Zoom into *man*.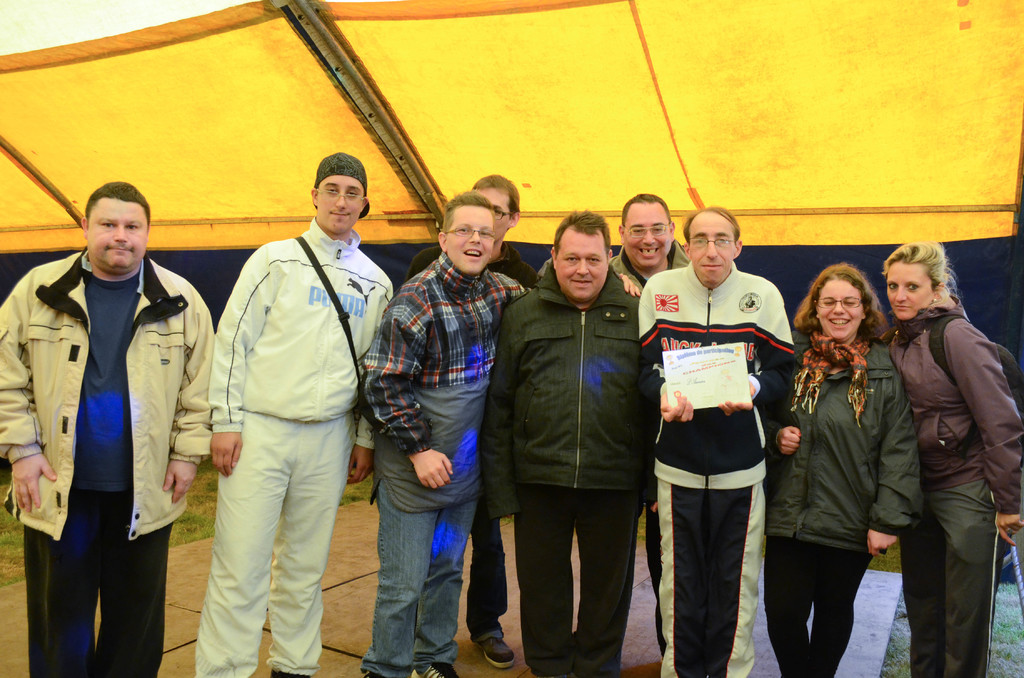
Zoom target: bbox(0, 167, 221, 677).
